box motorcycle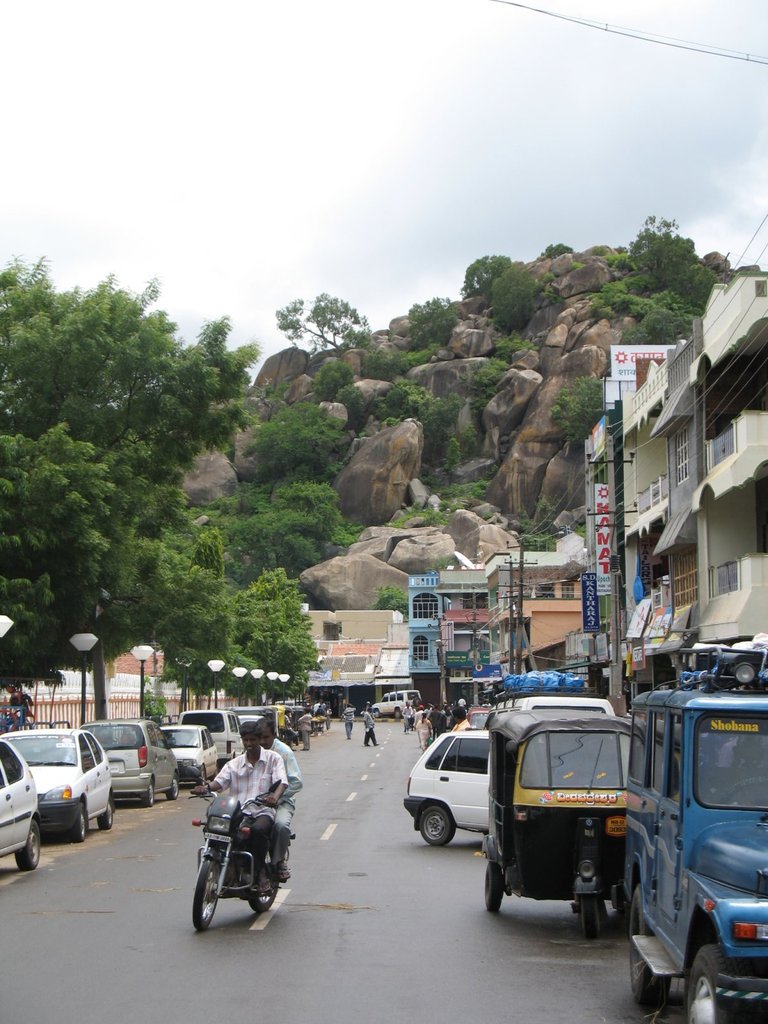
[186,787,307,929]
